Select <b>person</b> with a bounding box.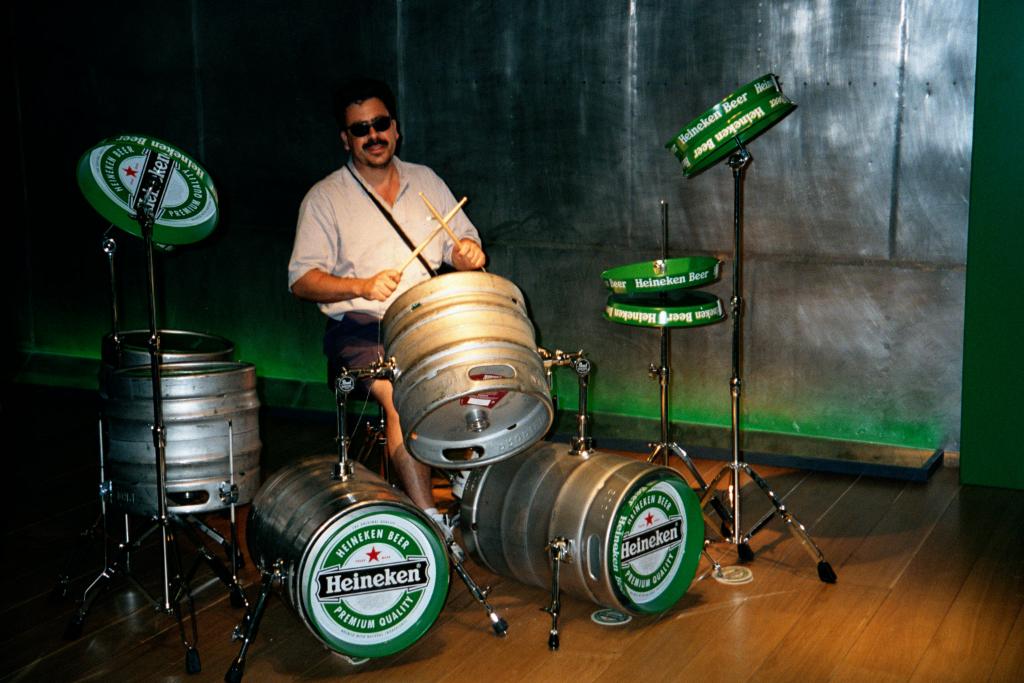
<bbox>284, 89, 486, 544</bbox>.
